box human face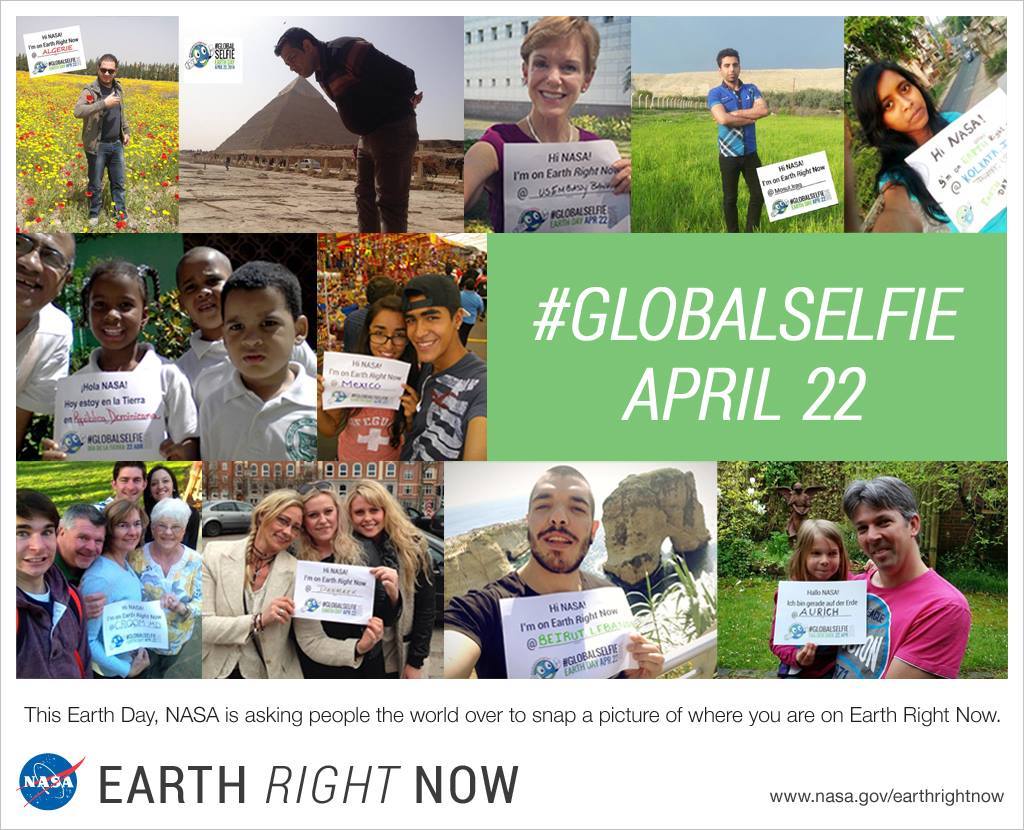
98, 59, 117, 84
